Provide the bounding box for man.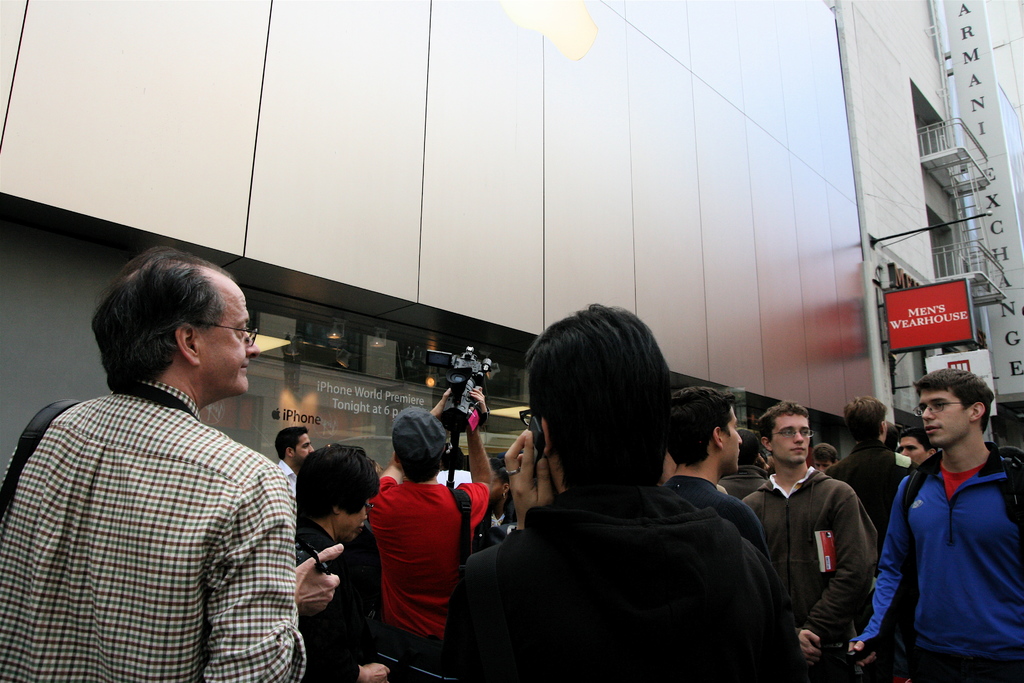
(x1=739, y1=399, x2=892, y2=682).
